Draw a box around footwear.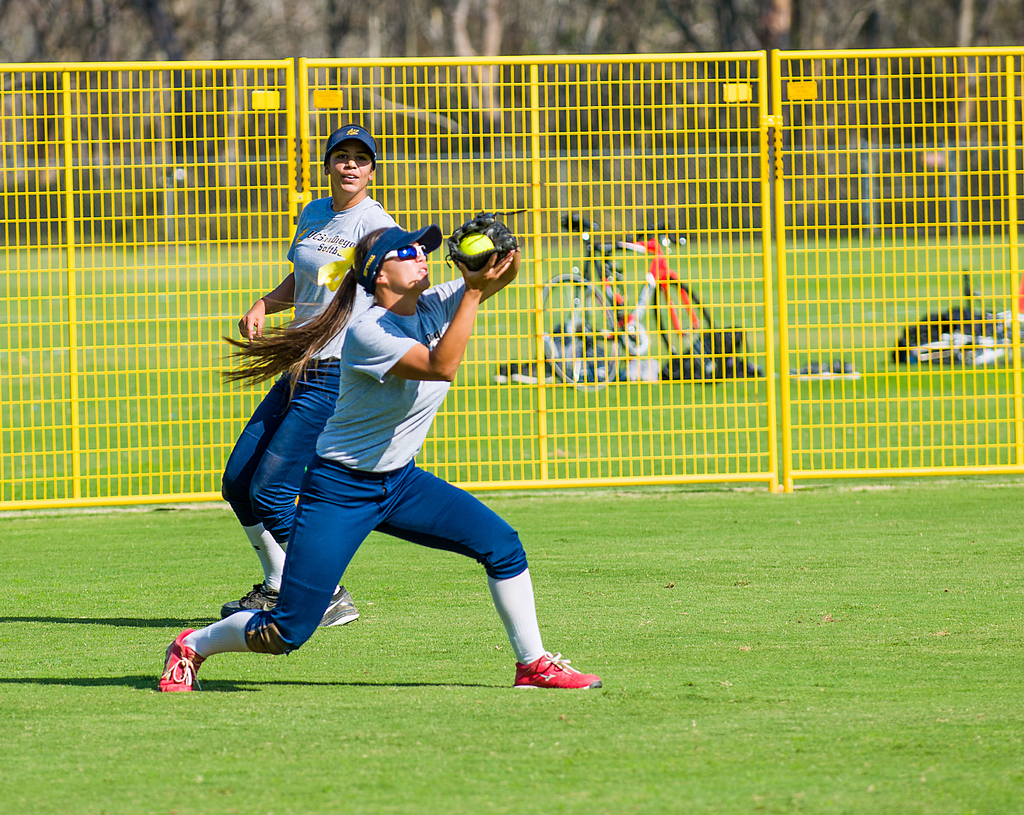
pyautogui.locateOnScreen(513, 361, 559, 385).
